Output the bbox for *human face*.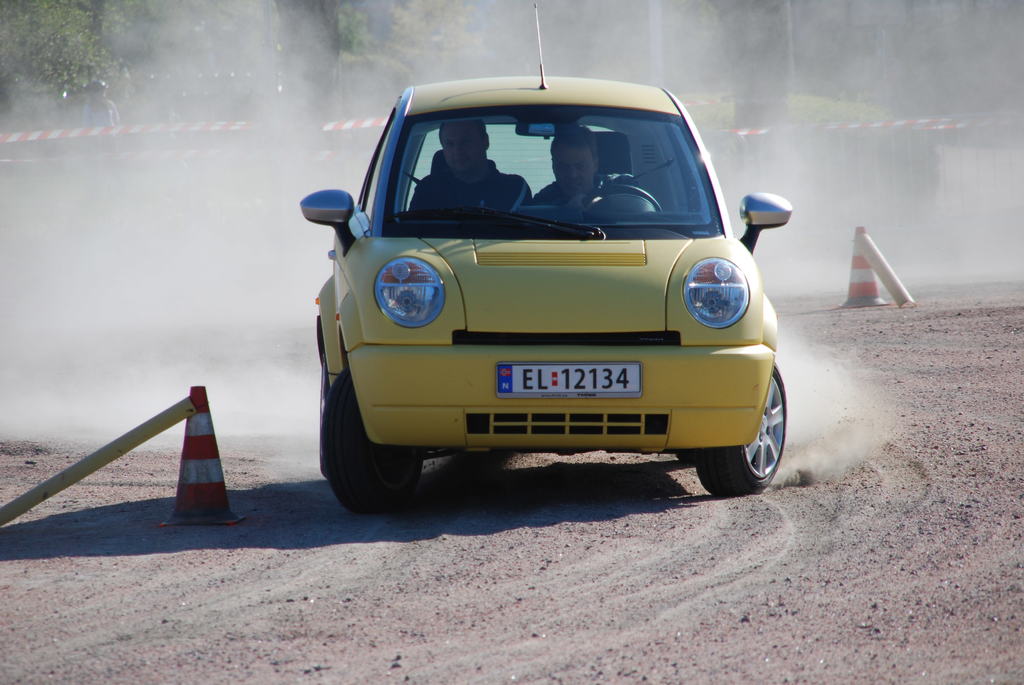
pyautogui.locateOnScreen(552, 146, 595, 194).
